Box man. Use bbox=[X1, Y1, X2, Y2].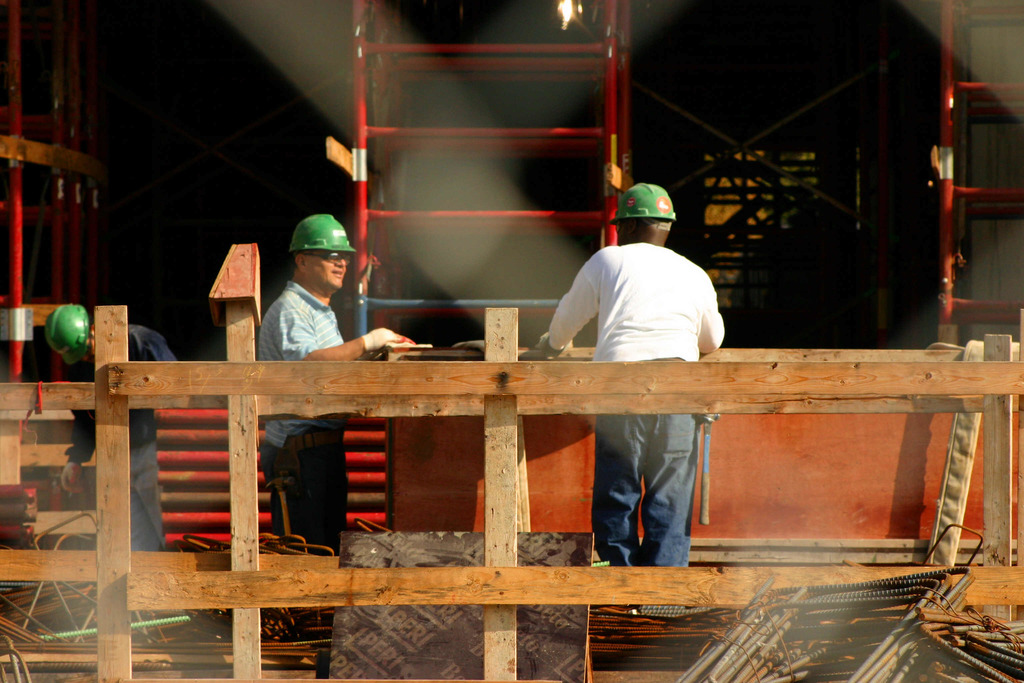
bbox=[533, 187, 758, 545].
